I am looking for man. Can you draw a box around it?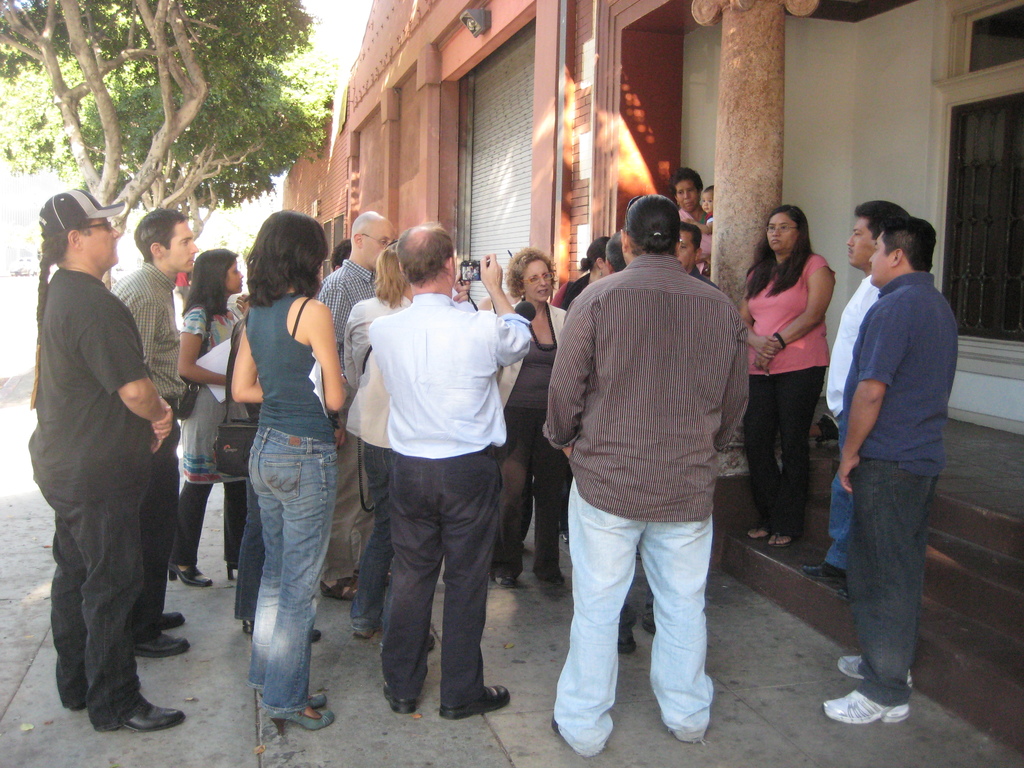
Sure, the bounding box is {"x1": 366, "y1": 221, "x2": 526, "y2": 717}.
